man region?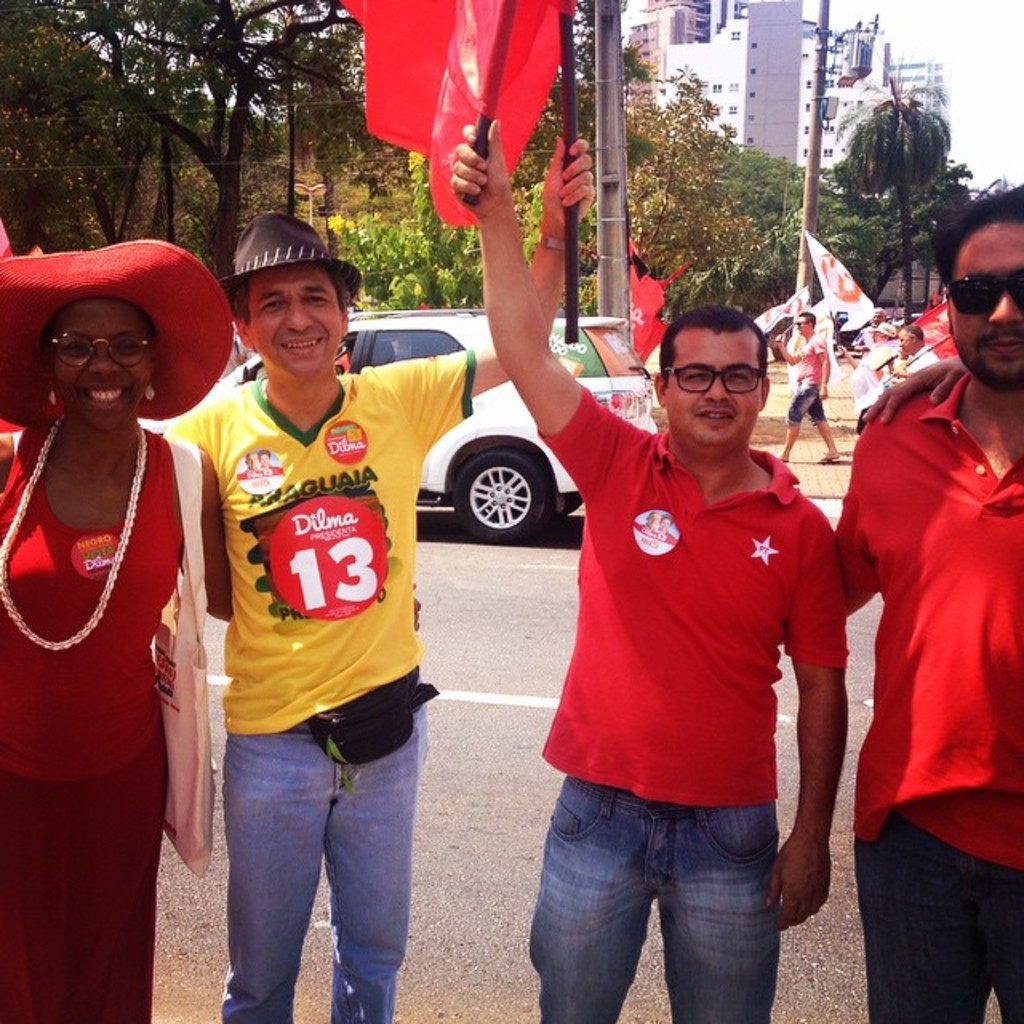
bbox=[779, 184, 1022, 1022]
